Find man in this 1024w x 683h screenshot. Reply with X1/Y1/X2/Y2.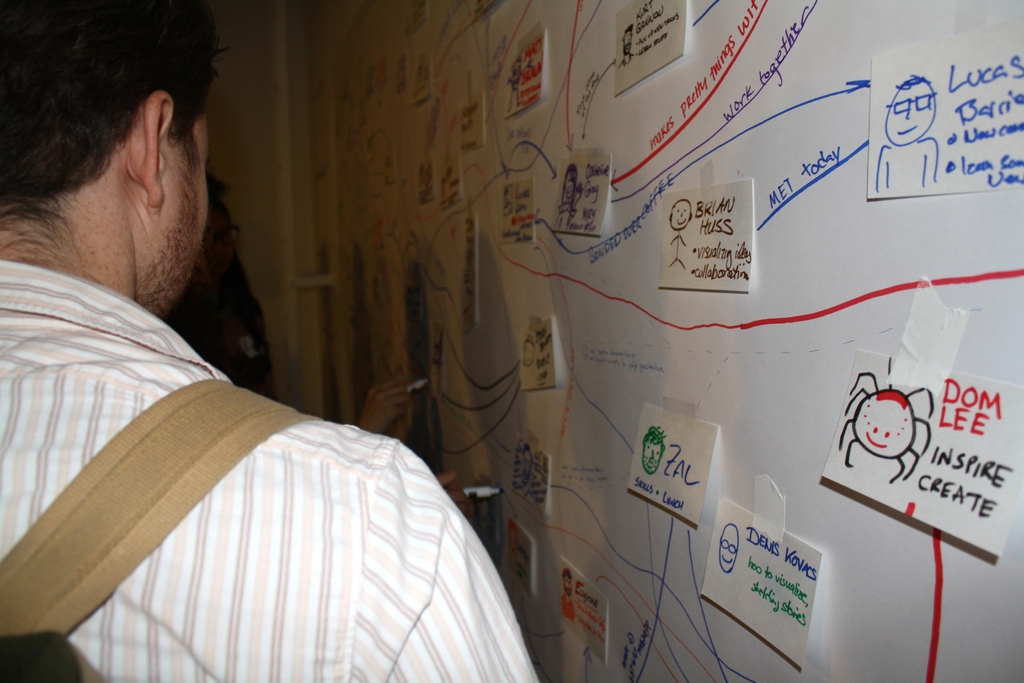
5/41/509/661.
